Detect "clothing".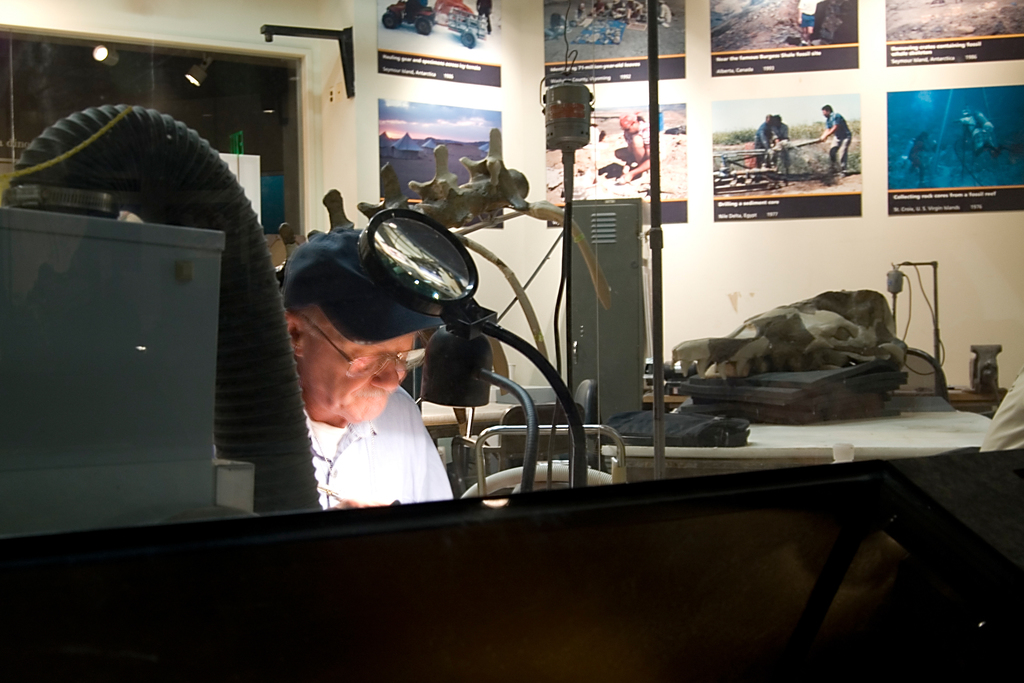
Detected at <bbox>748, 120, 778, 168</bbox>.
